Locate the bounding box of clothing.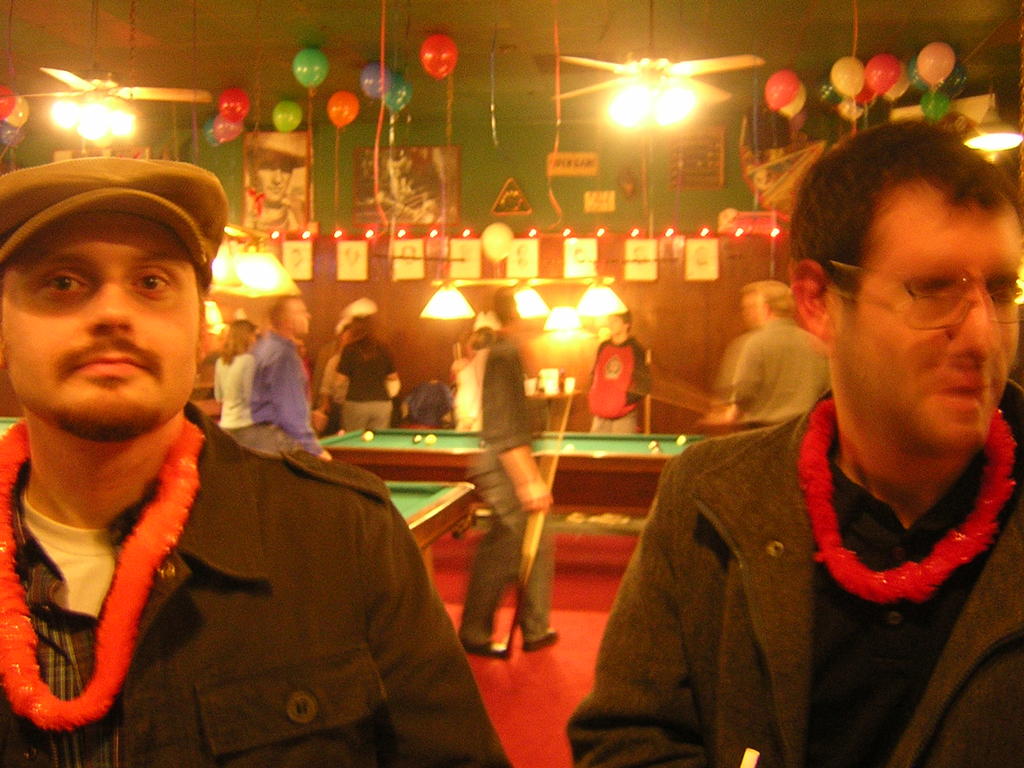
Bounding box: [x1=589, y1=341, x2=643, y2=435].
